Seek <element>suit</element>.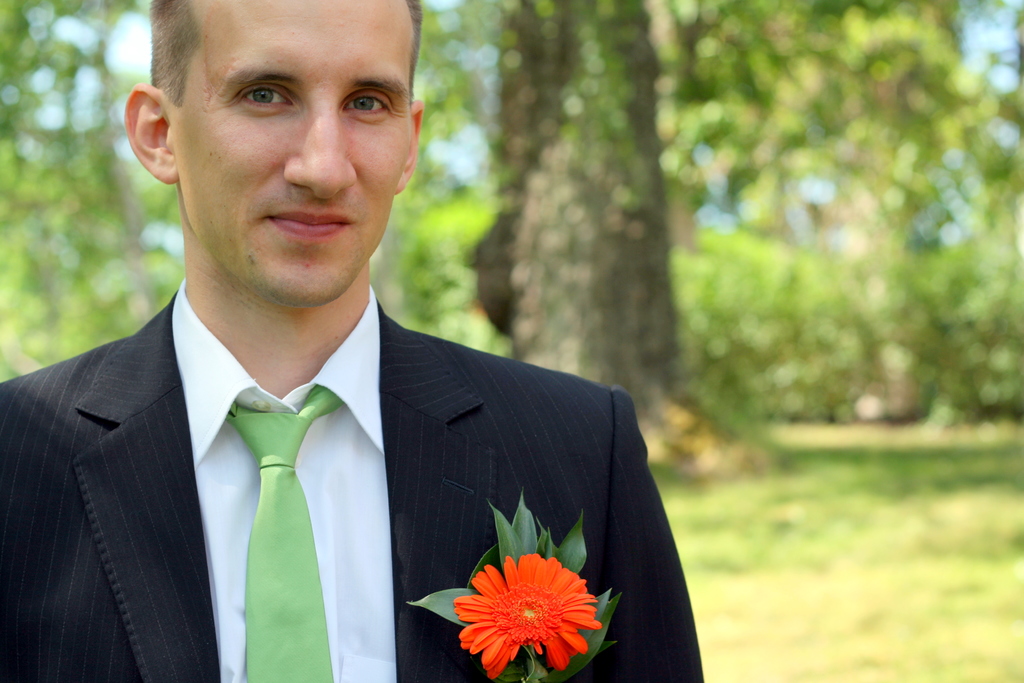
<region>36, 256, 657, 670</region>.
